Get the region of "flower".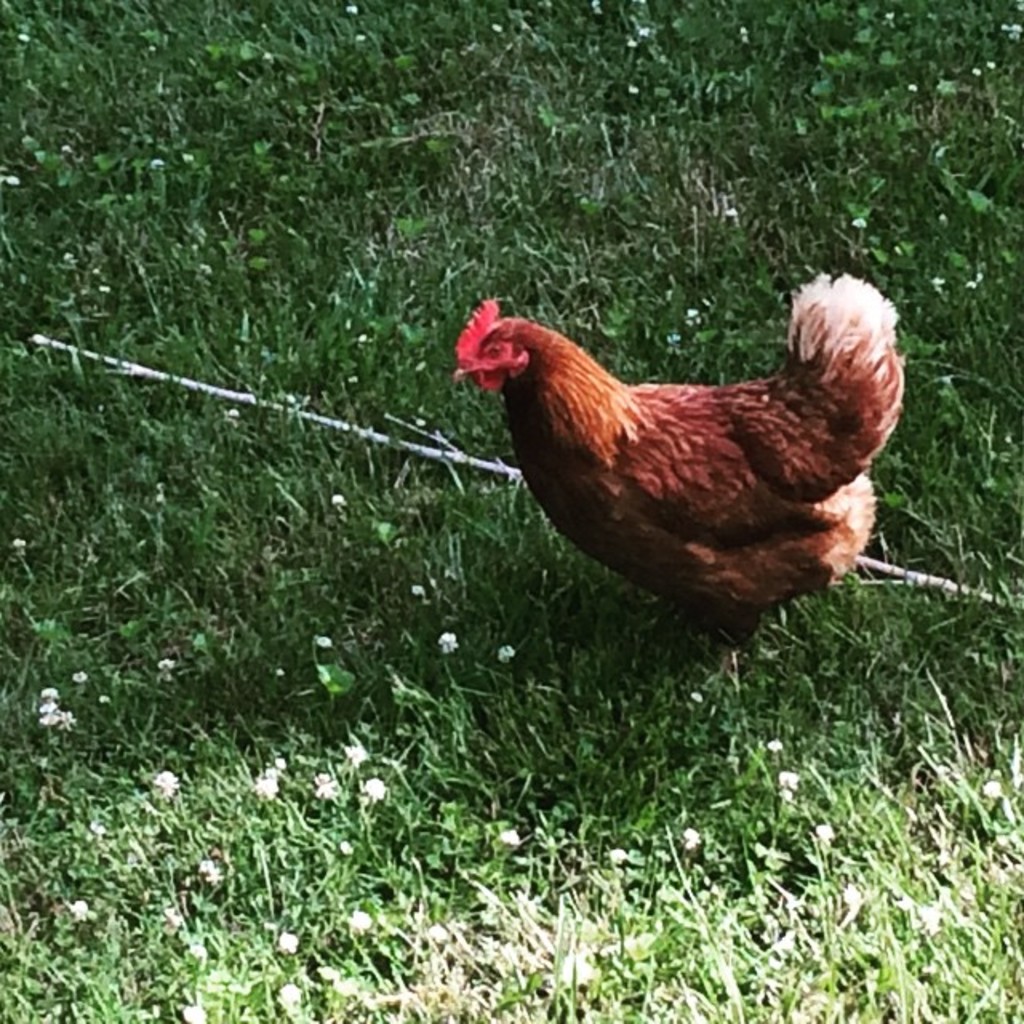
detection(813, 818, 835, 840).
